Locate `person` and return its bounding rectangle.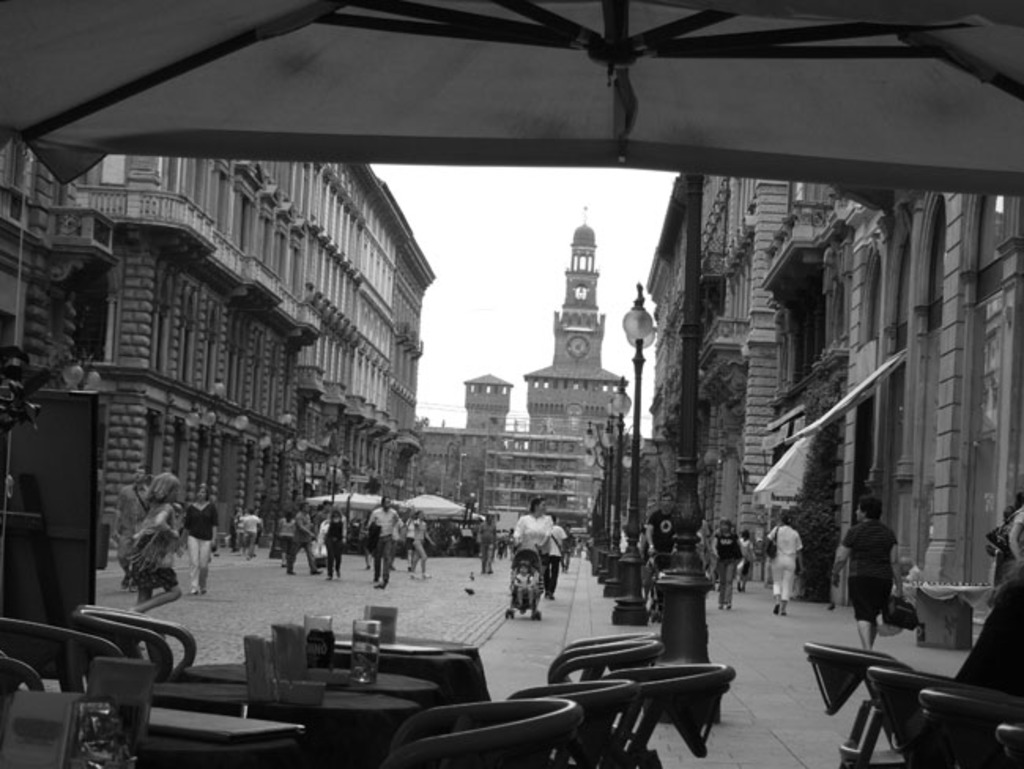
bbox=(534, 518, 570, 591).
